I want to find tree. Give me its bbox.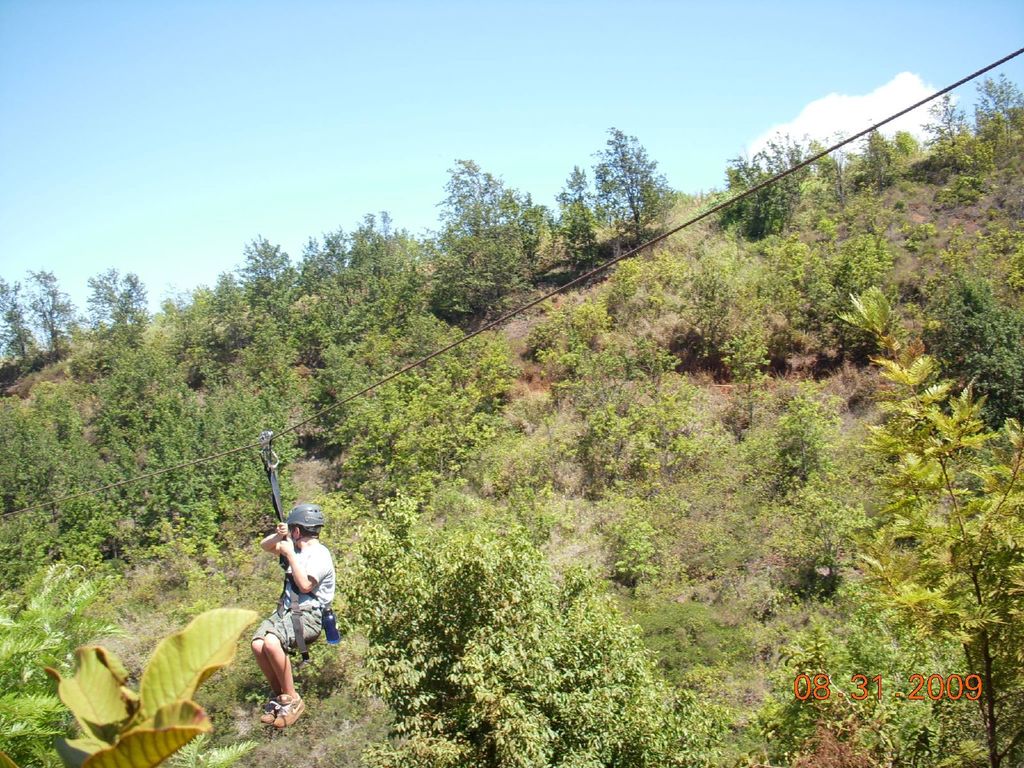
box=[37, 605, 264, 767].
